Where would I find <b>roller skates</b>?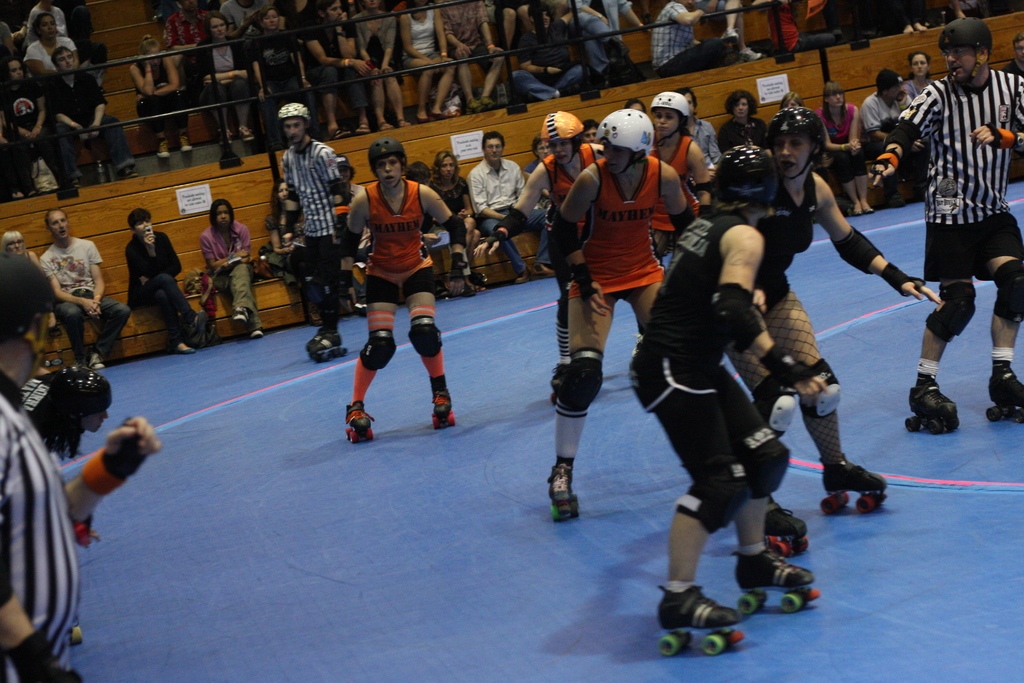
At rect(305, 330, 328, 356).
